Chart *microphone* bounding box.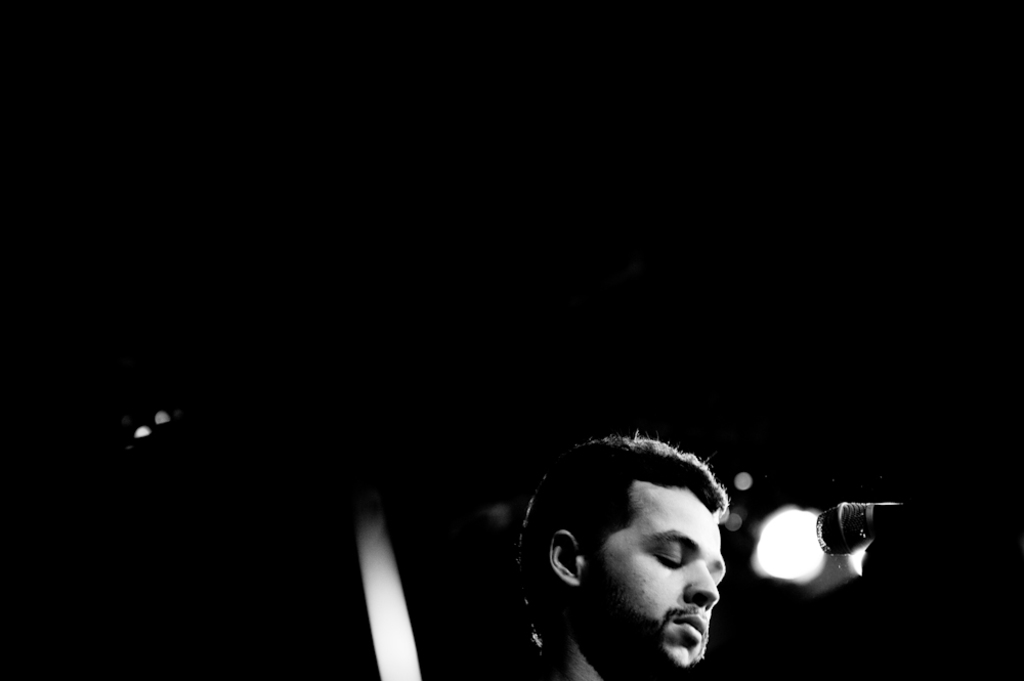
Charted: BBox(816, 499, 912, 553).
